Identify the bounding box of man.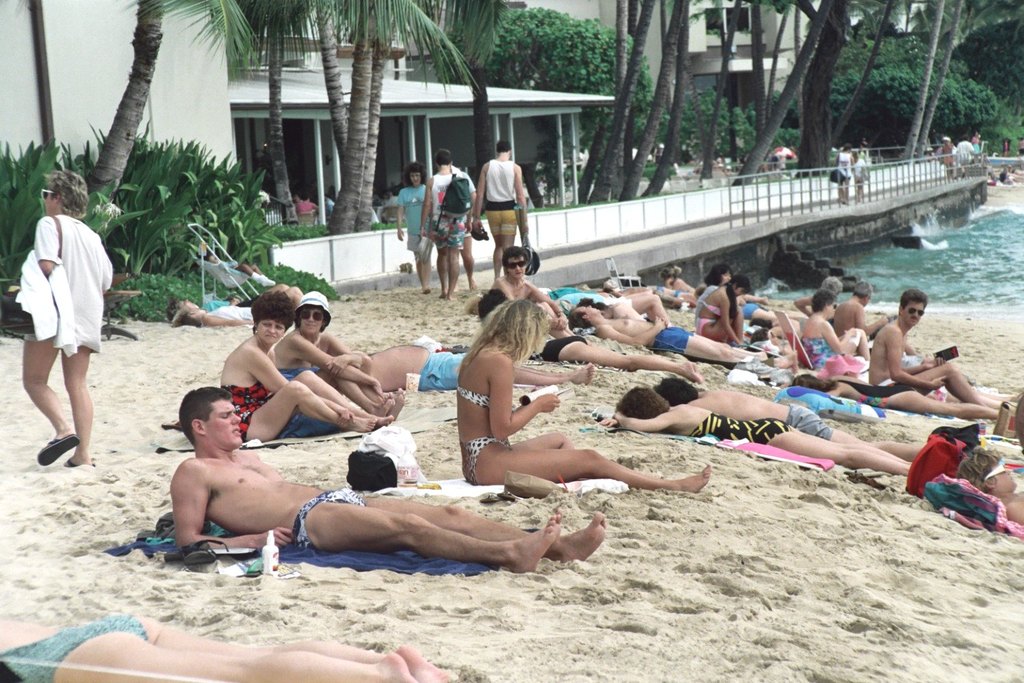
locate(653, 375, 924, 464).
